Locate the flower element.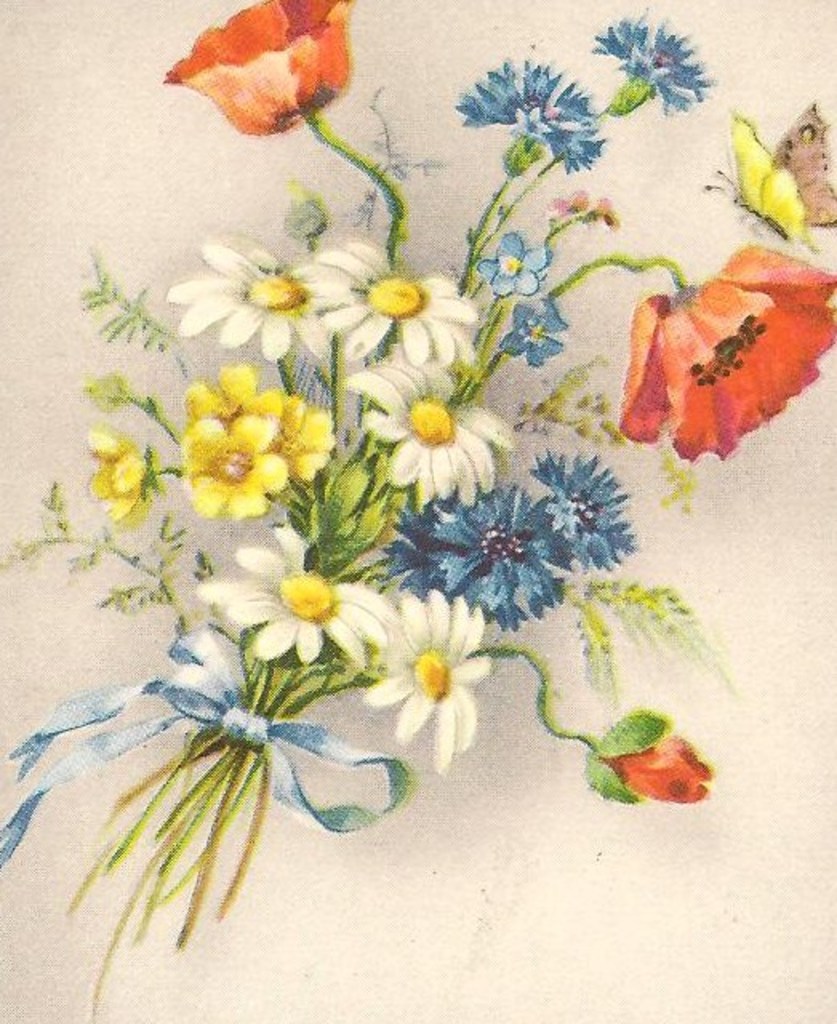
Element bbox: (x1=458, y1=61, x2=605, y2=176).
